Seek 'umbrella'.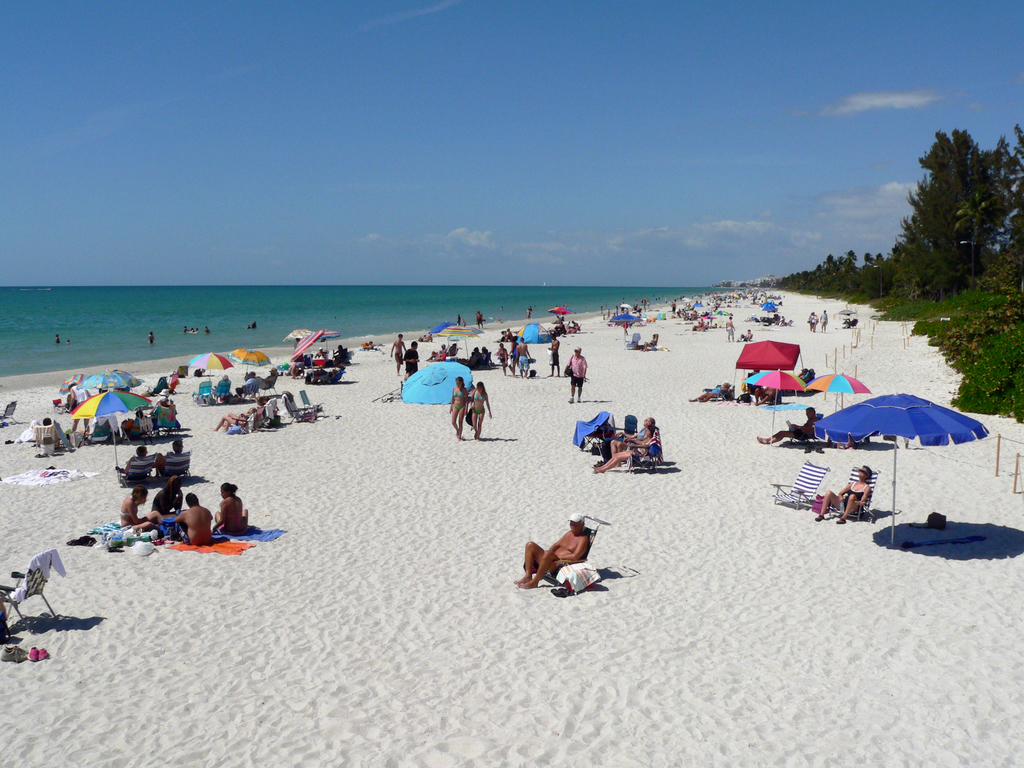
<box>285,331,316,346</box>.
